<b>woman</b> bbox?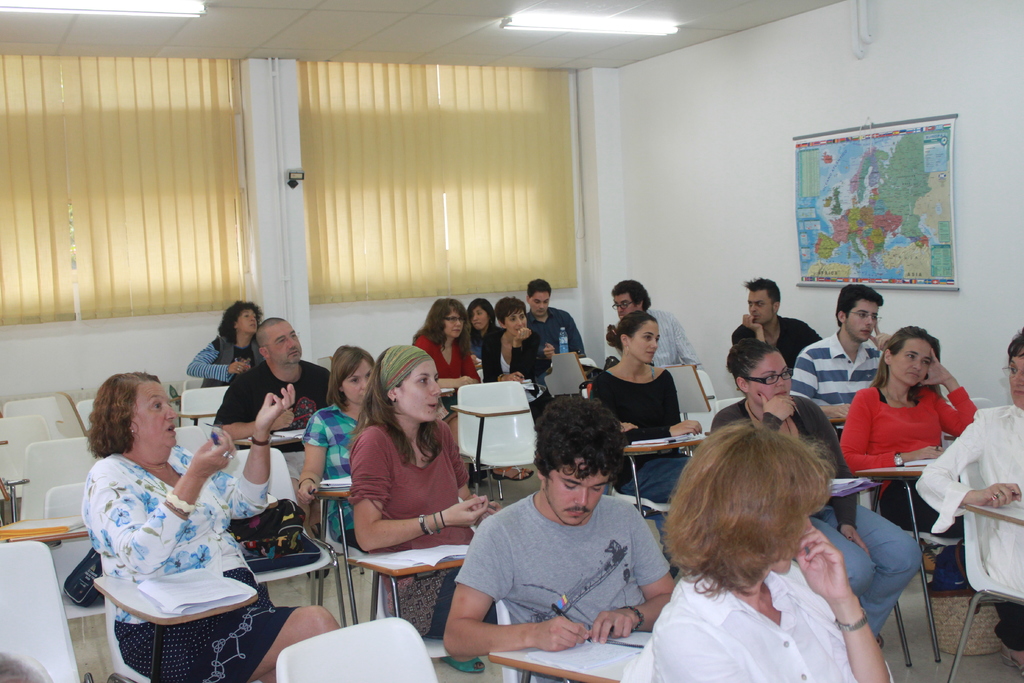
[657, 420, 891, 682]
